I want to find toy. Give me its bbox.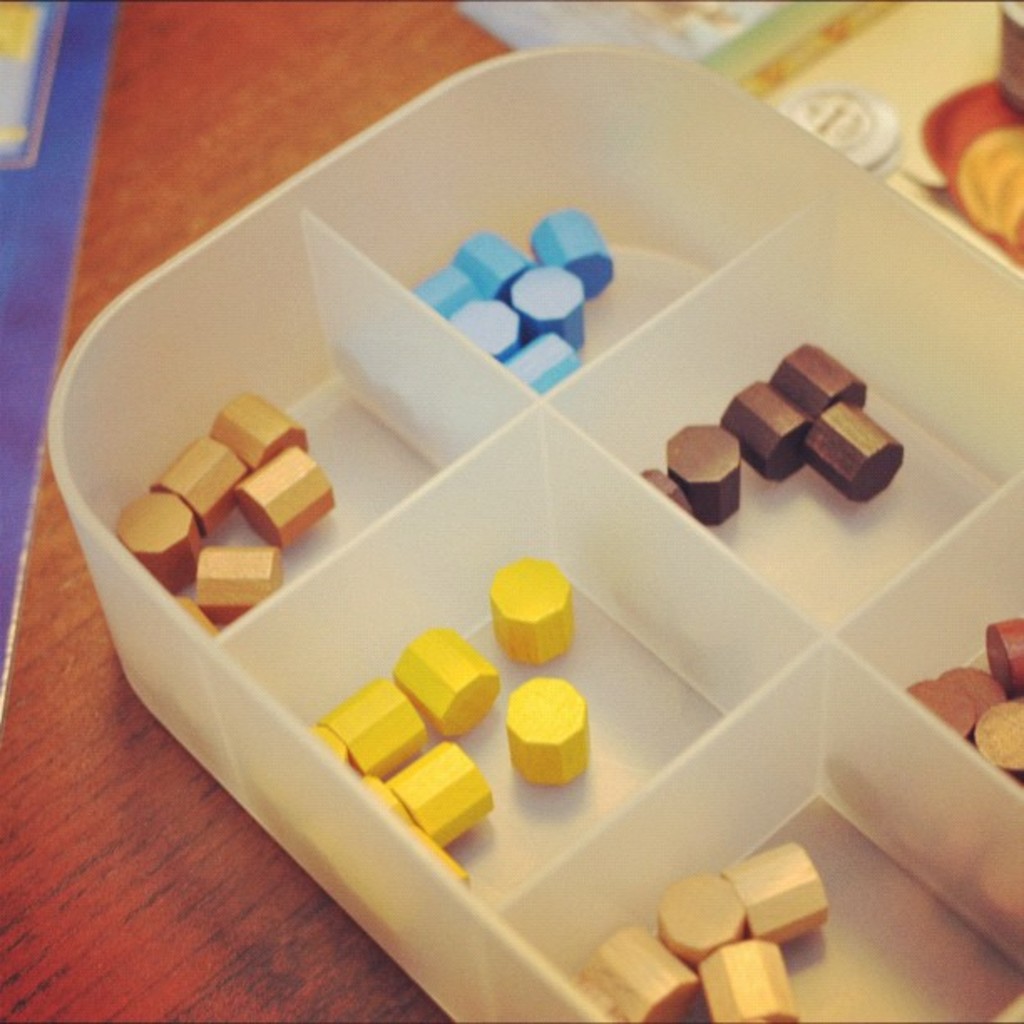
rect(500, 335, 574, 392).
